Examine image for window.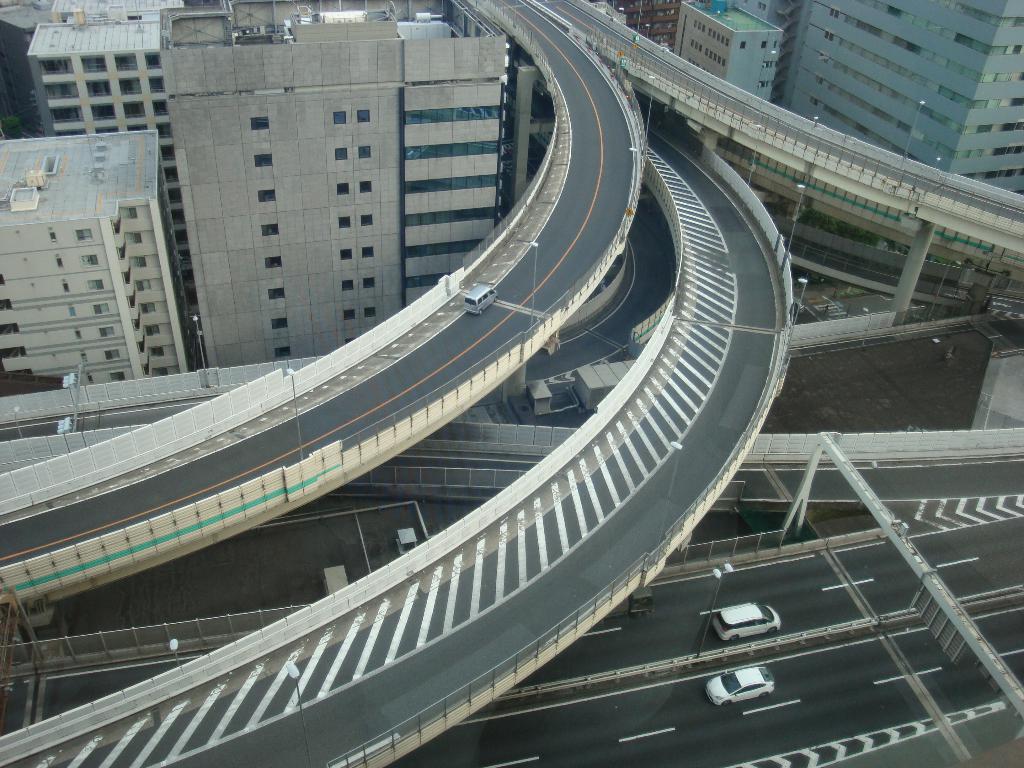
Examination result: Rect(333, 108, 350, 129).
